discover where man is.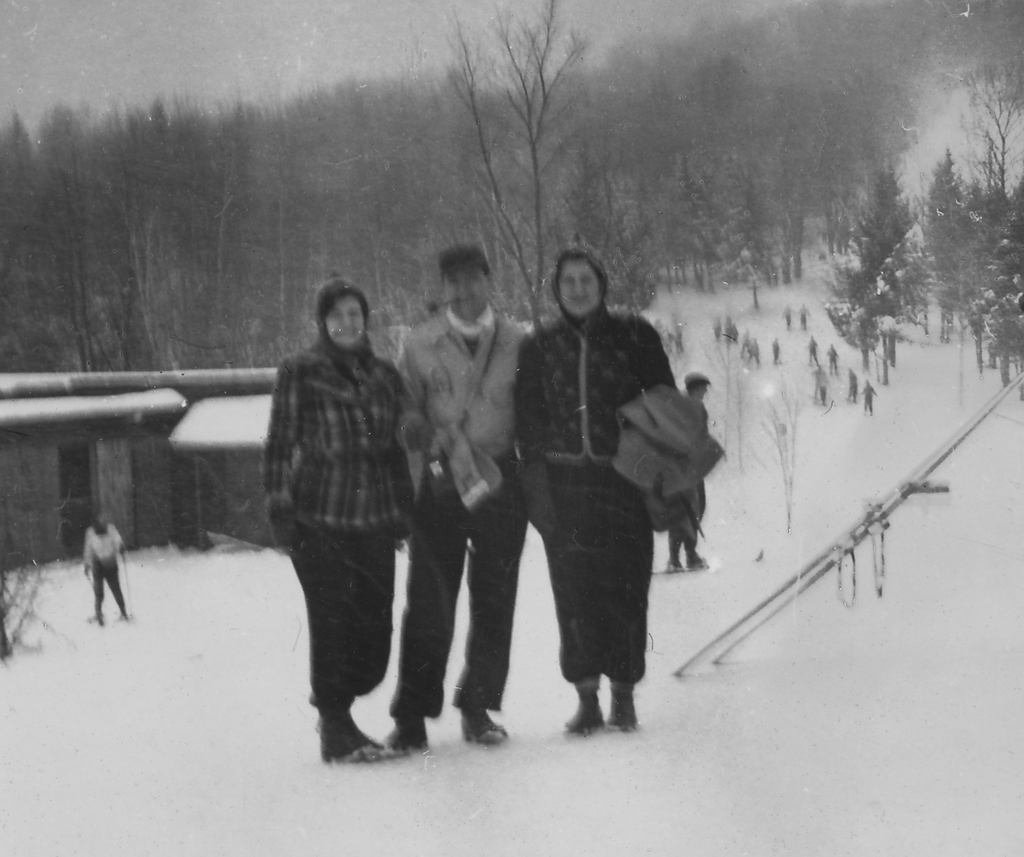
Discovered at <bbox>679, 363, 705, 575</bbox>.
